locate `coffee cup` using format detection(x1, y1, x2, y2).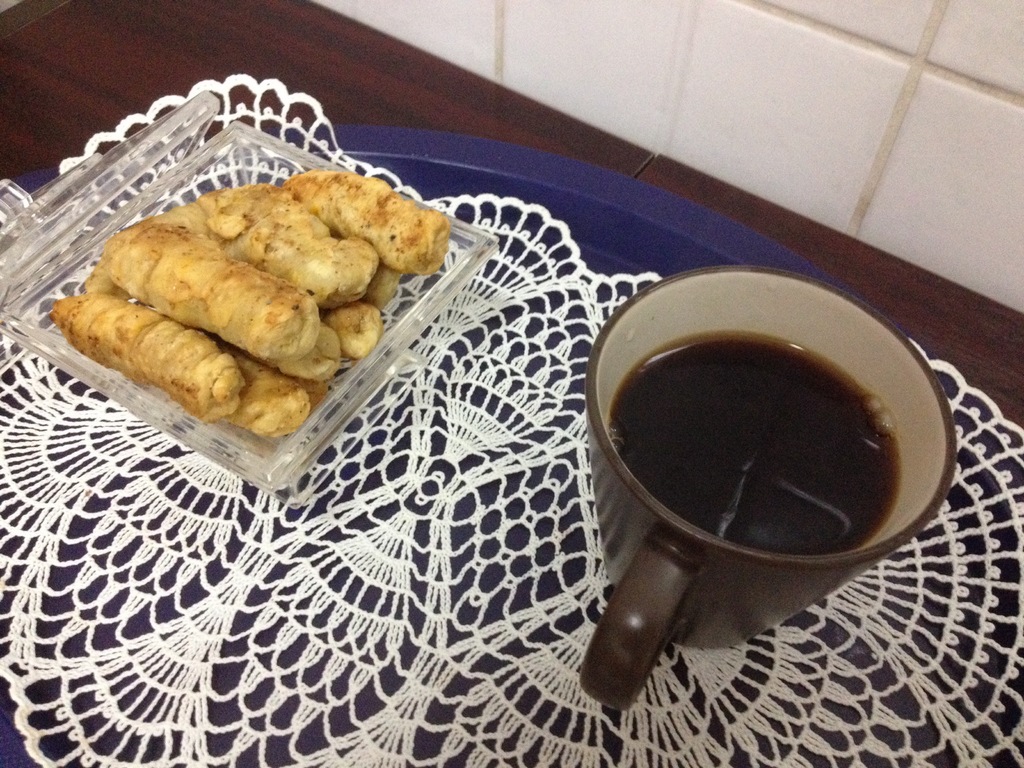
detection(578, 262, 966, 716).
